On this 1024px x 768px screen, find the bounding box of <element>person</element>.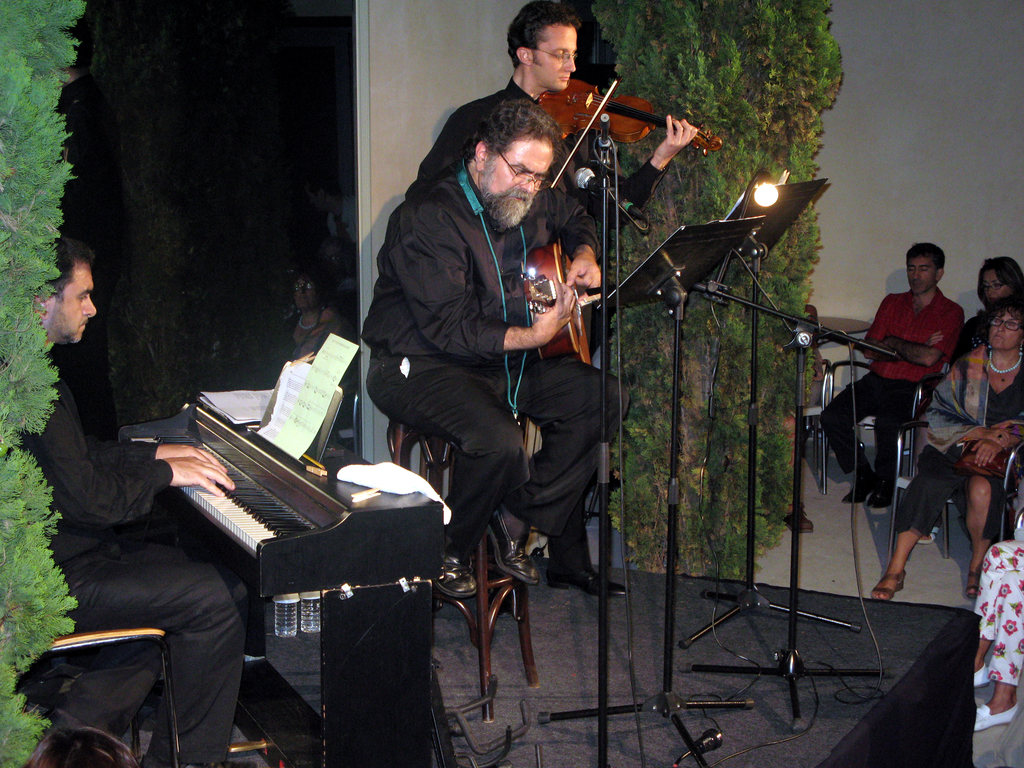
Bounding box: Rect(12, 232, 248, 767).
